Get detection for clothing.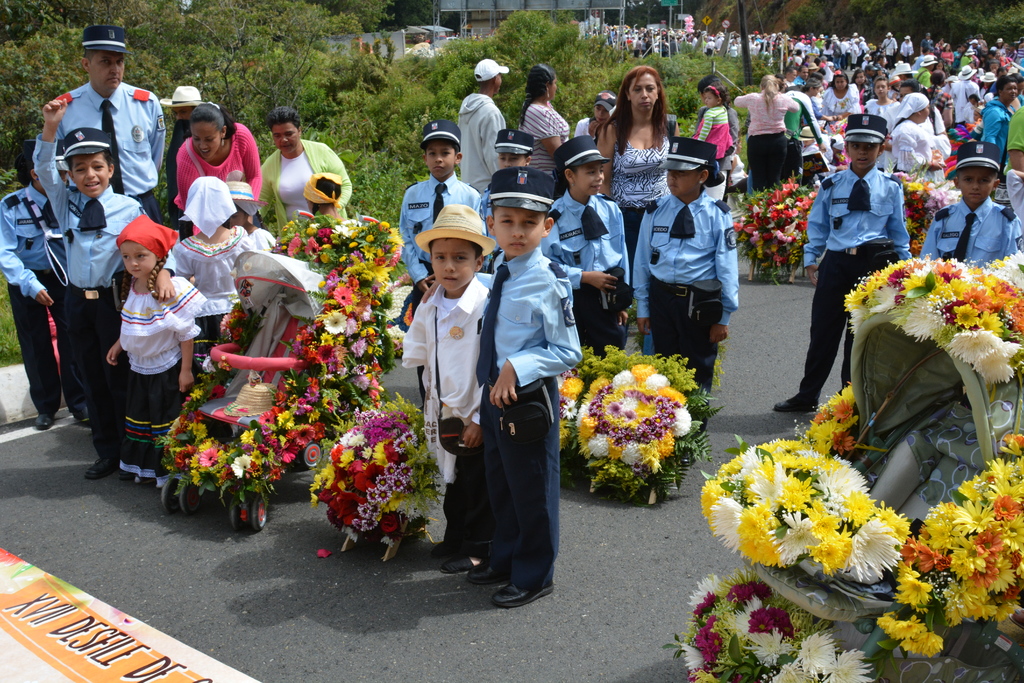
Detection: (x1=784, y1=82, x2=794, y2=93).
